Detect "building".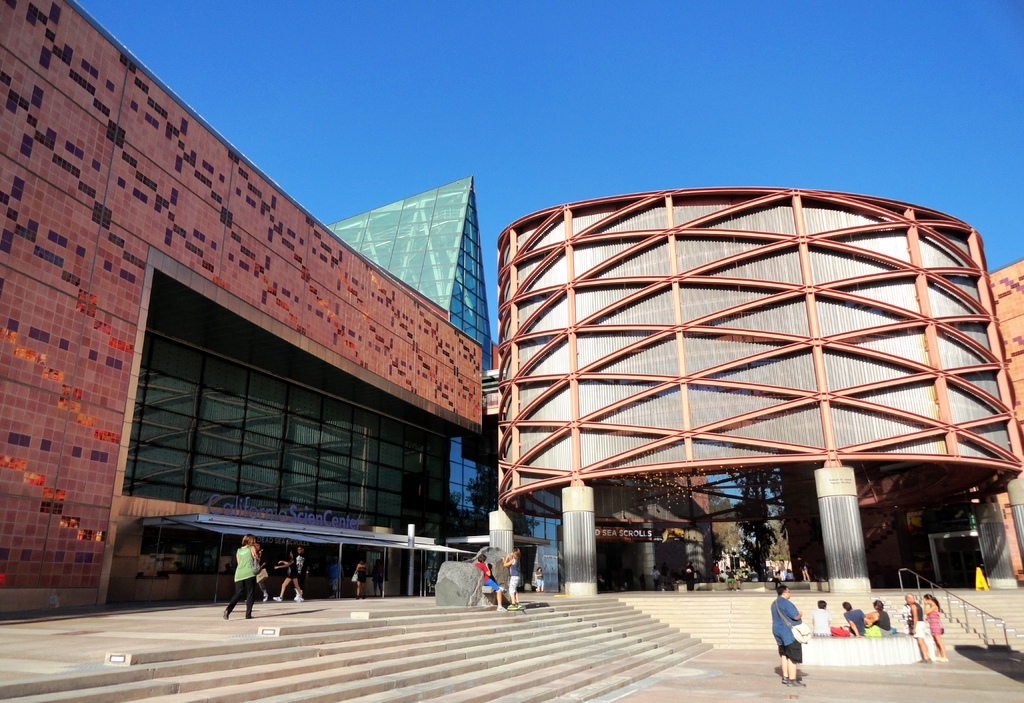
Detected at BBox(0, 0, 494, 622).
